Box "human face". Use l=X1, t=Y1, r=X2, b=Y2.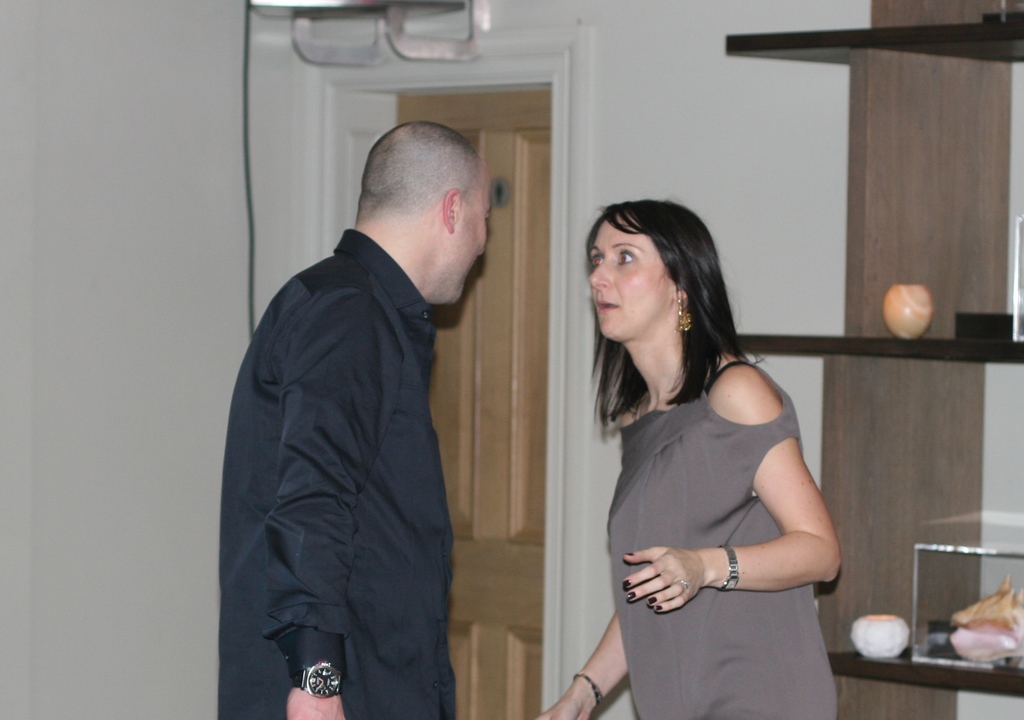
l=451, t=178, r=490, b=306.
